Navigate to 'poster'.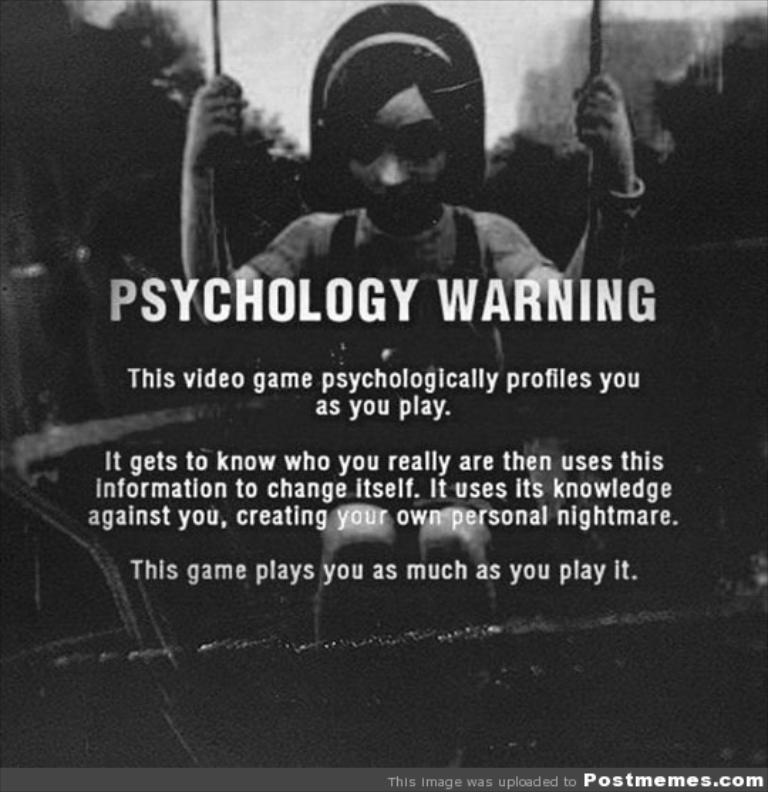
Navigation target: bbox=[0, 0, 765, 791].
